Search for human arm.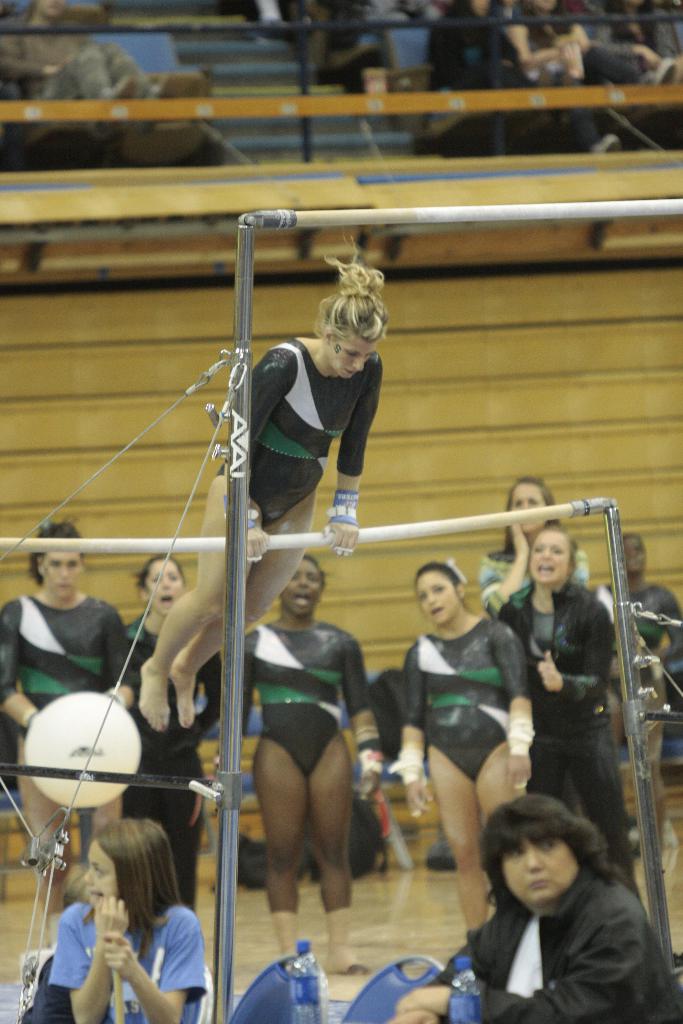
Found at detection(383, 889, 658, 1020).
